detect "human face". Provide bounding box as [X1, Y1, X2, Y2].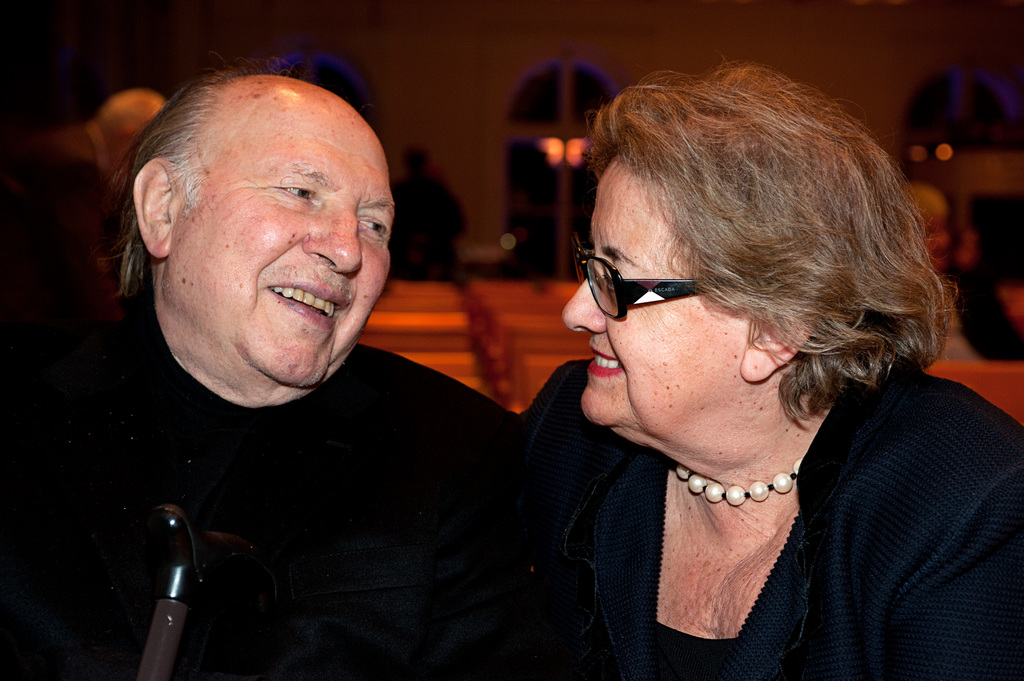
[563, 153, 762, 429].
